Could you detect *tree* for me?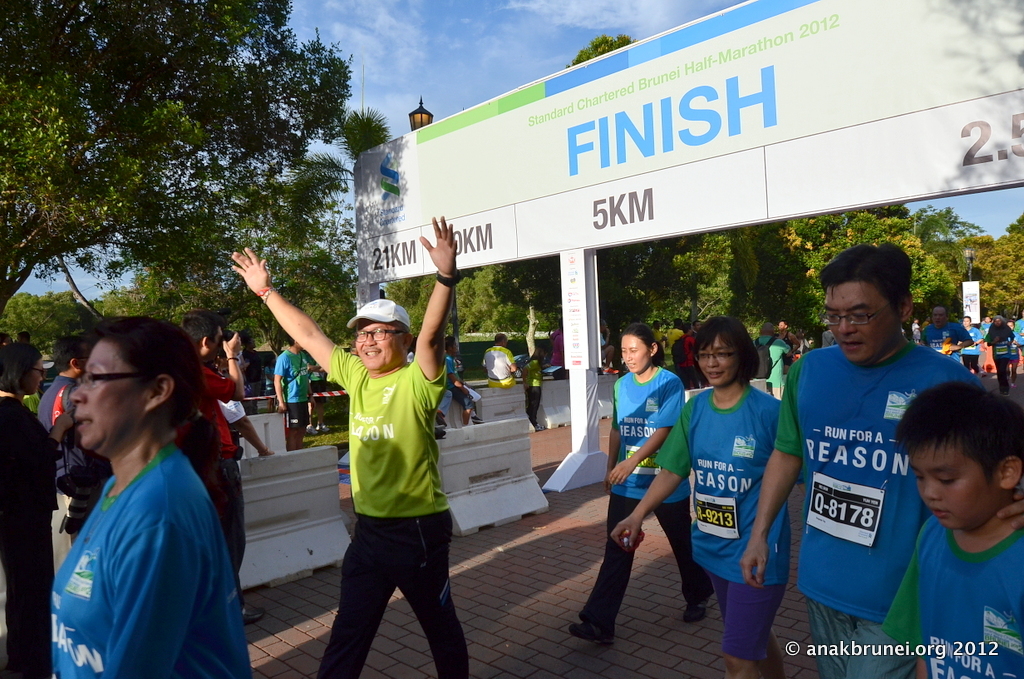
Detection result: [x1=25, y1=46, x2=420, y2=319].
